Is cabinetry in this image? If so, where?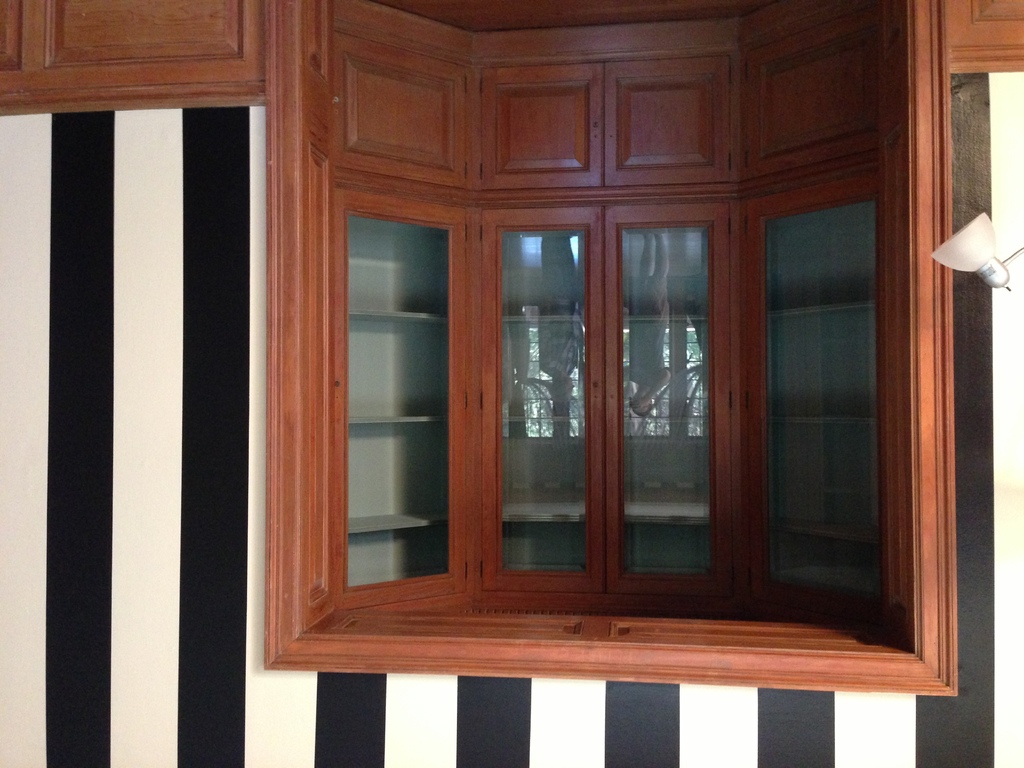
Yes, at 230,0,940,767.
